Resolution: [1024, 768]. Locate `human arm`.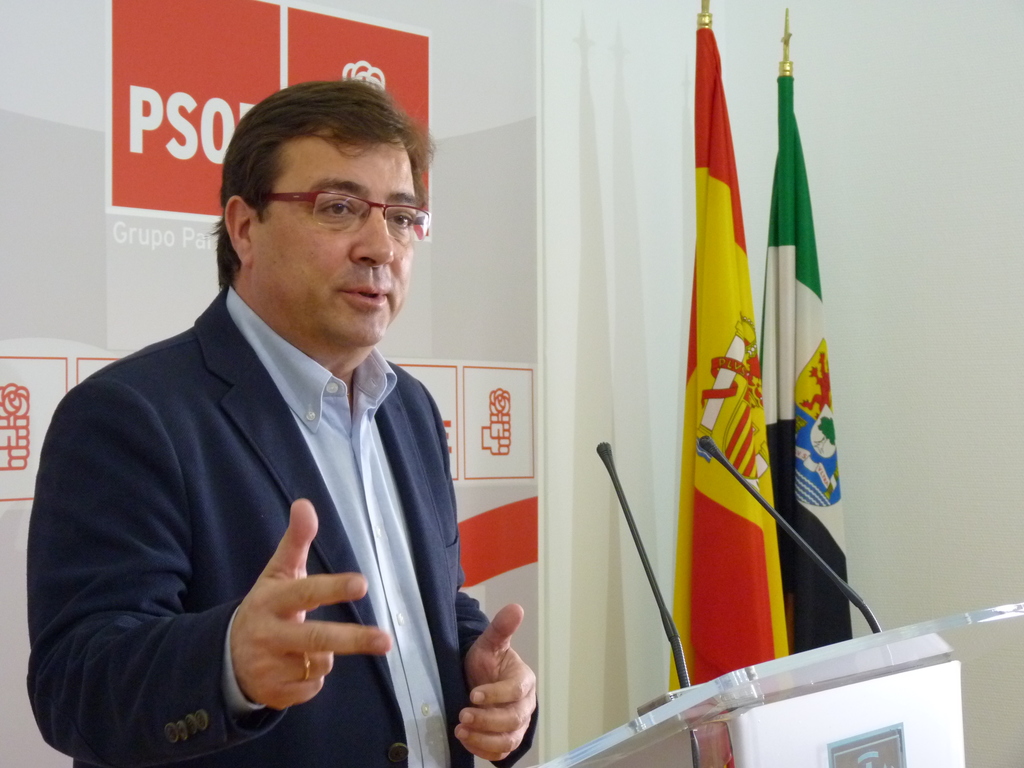
(445,602,556,767).
